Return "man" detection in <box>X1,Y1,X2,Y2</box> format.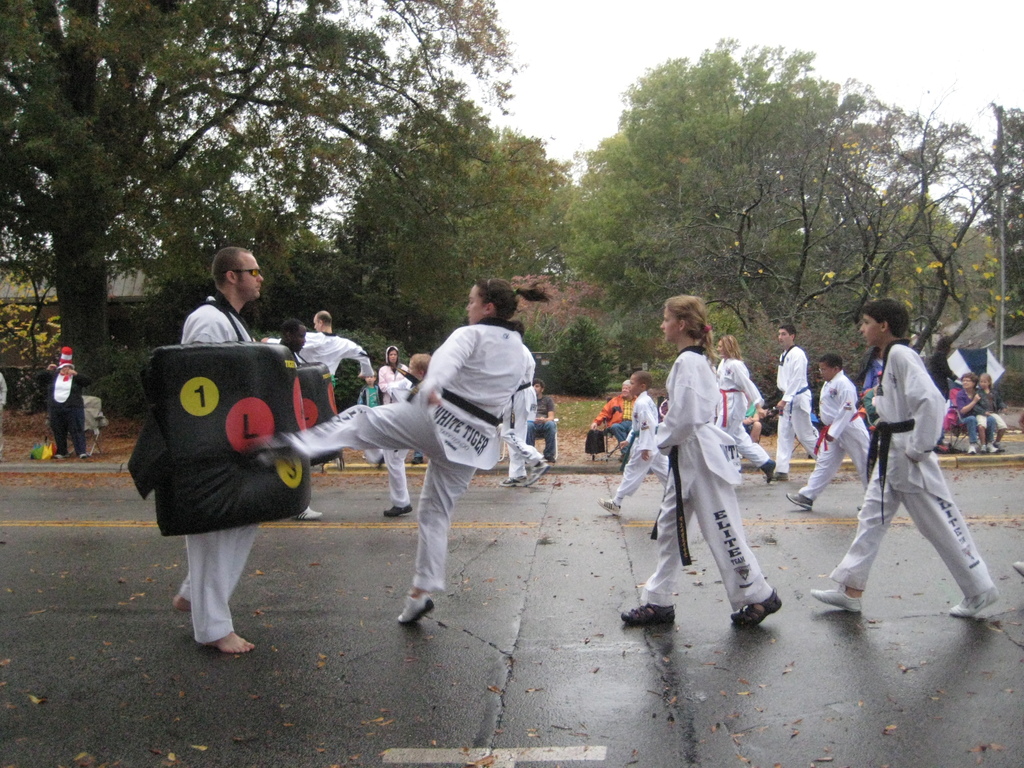
<box>759,323,821,480</box>.
